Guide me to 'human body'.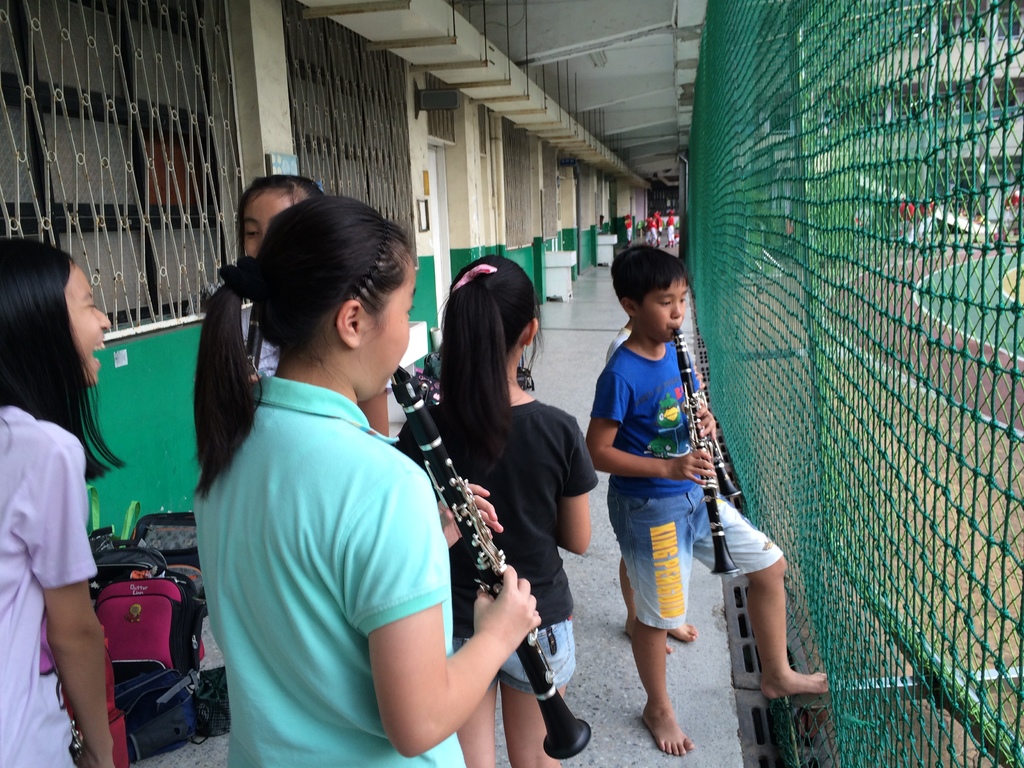
Guidance: pyautogui.locateOnScreen(586, 245, 824, 753).
